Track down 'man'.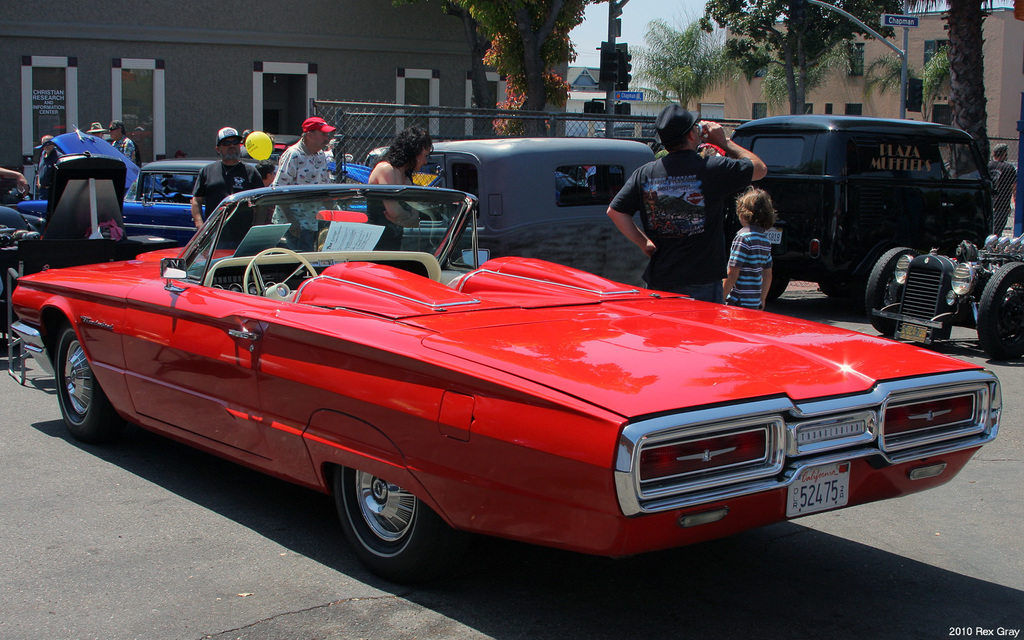
Tracked to box=[85, 118, 109, 140].
